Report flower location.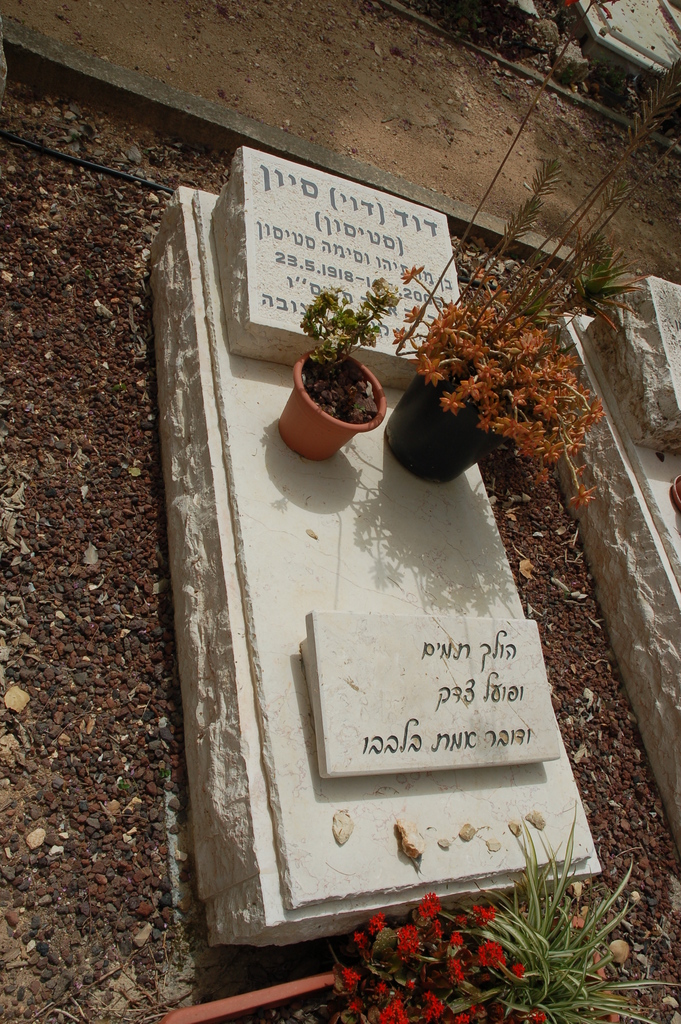
Report: [478,943,502,972].
